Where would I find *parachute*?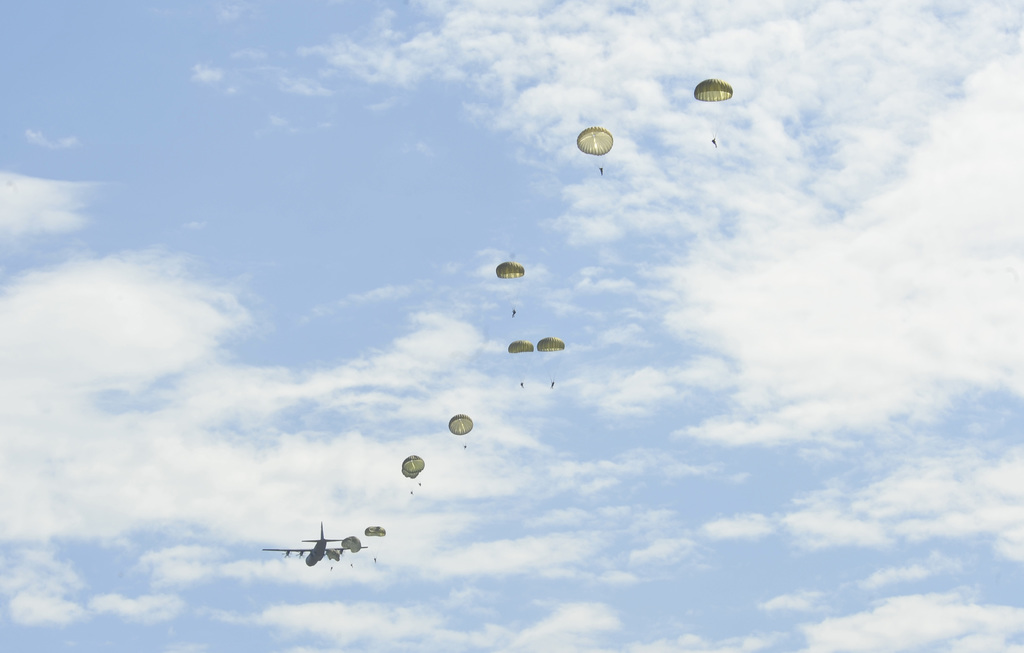
At box=[326, 549, 337, 570].
